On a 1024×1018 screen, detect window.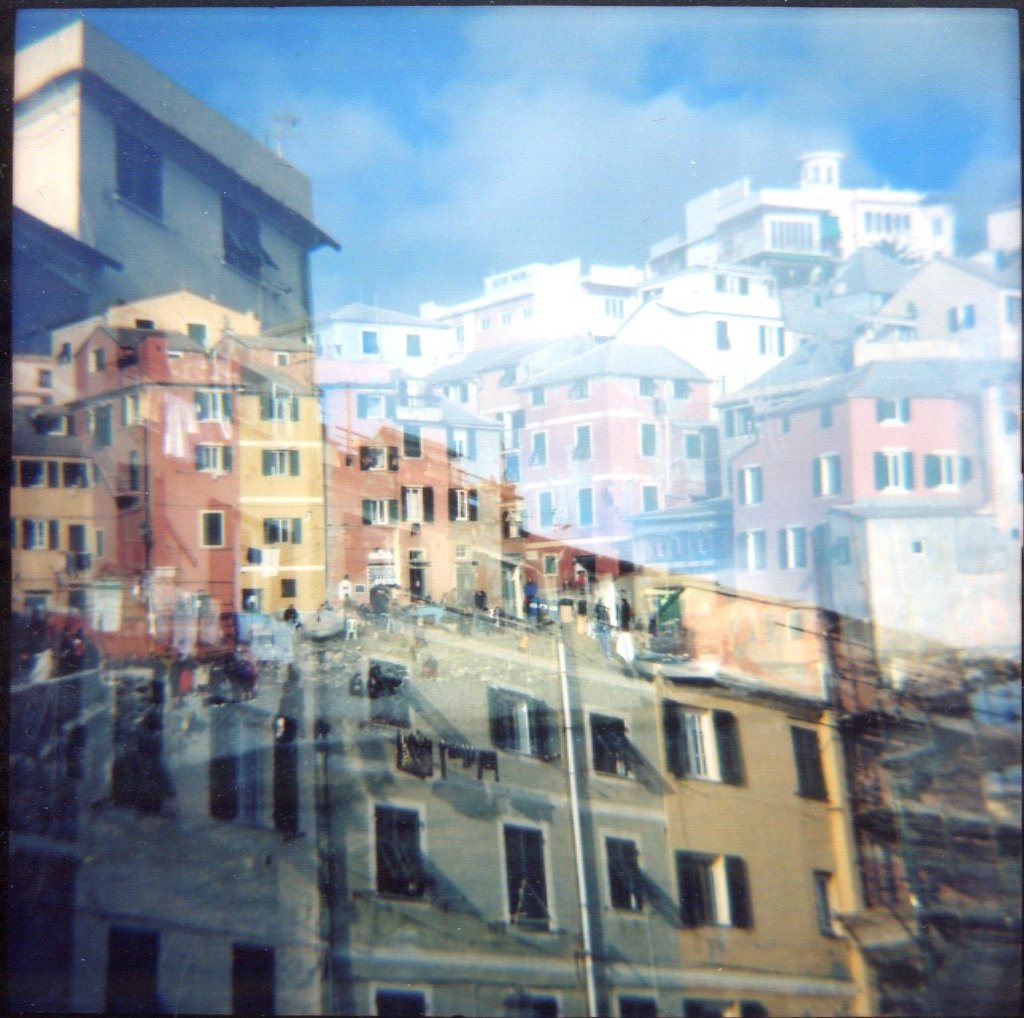
(203, 508, 225, 550).
